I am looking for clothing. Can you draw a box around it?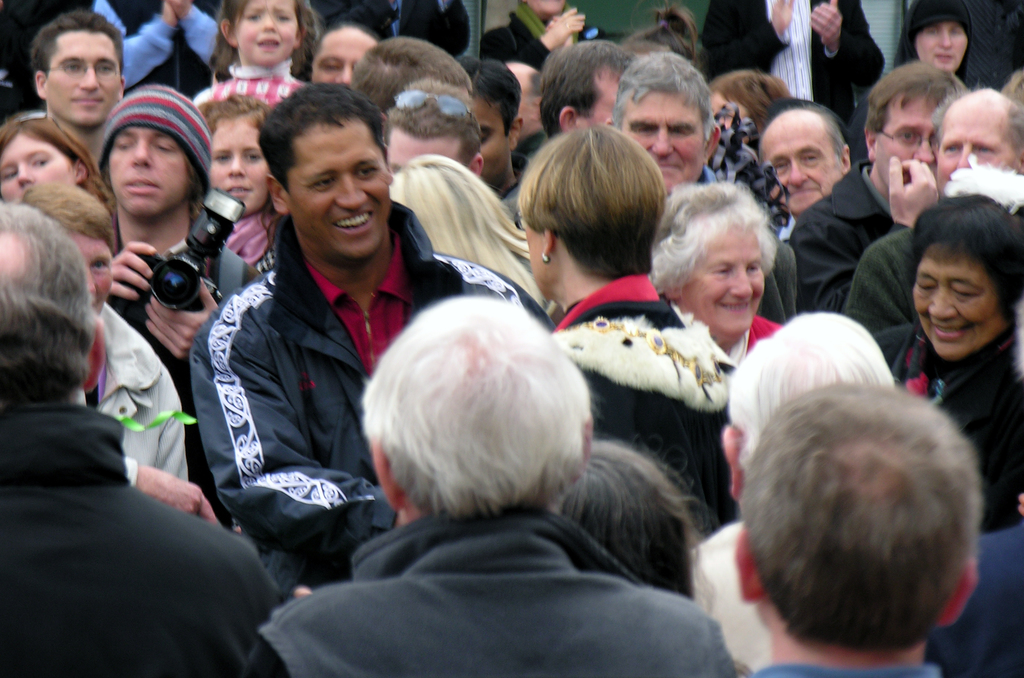
Sure, the bounding box is [99,218,257,528].
